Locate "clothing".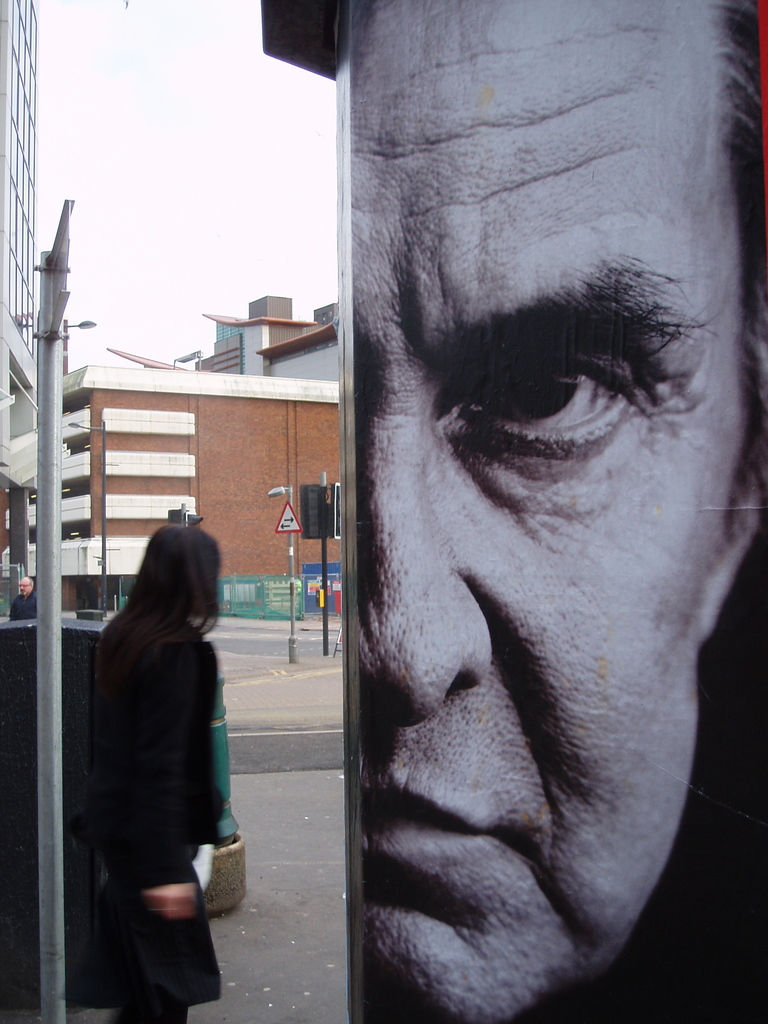
Bounding box: 356 624 767 1023.
